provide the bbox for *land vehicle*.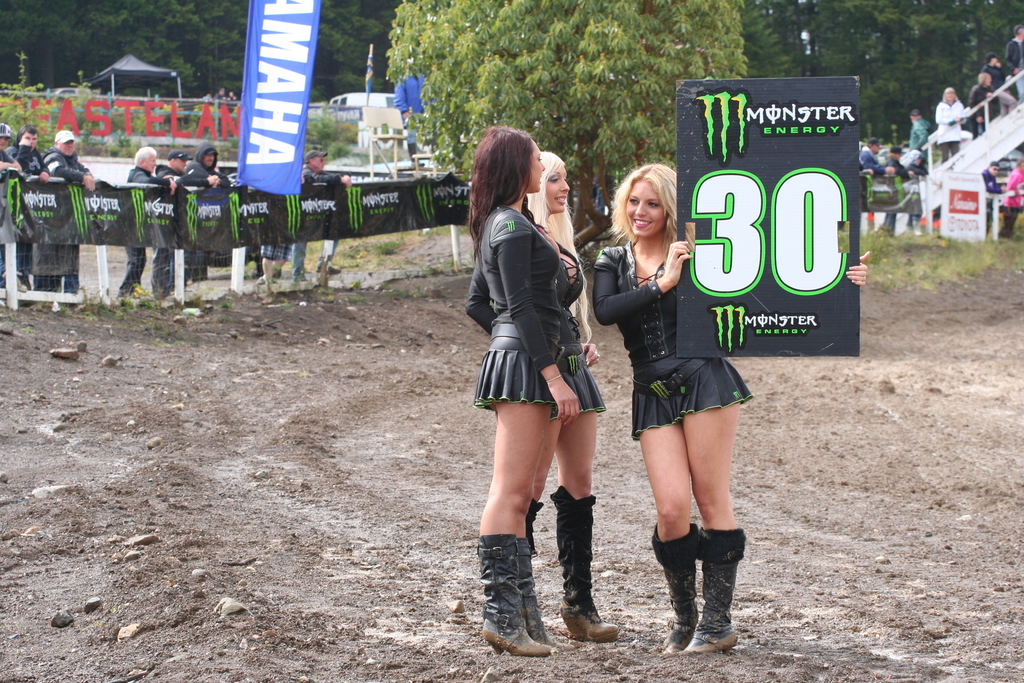
(331,92,399,108).
